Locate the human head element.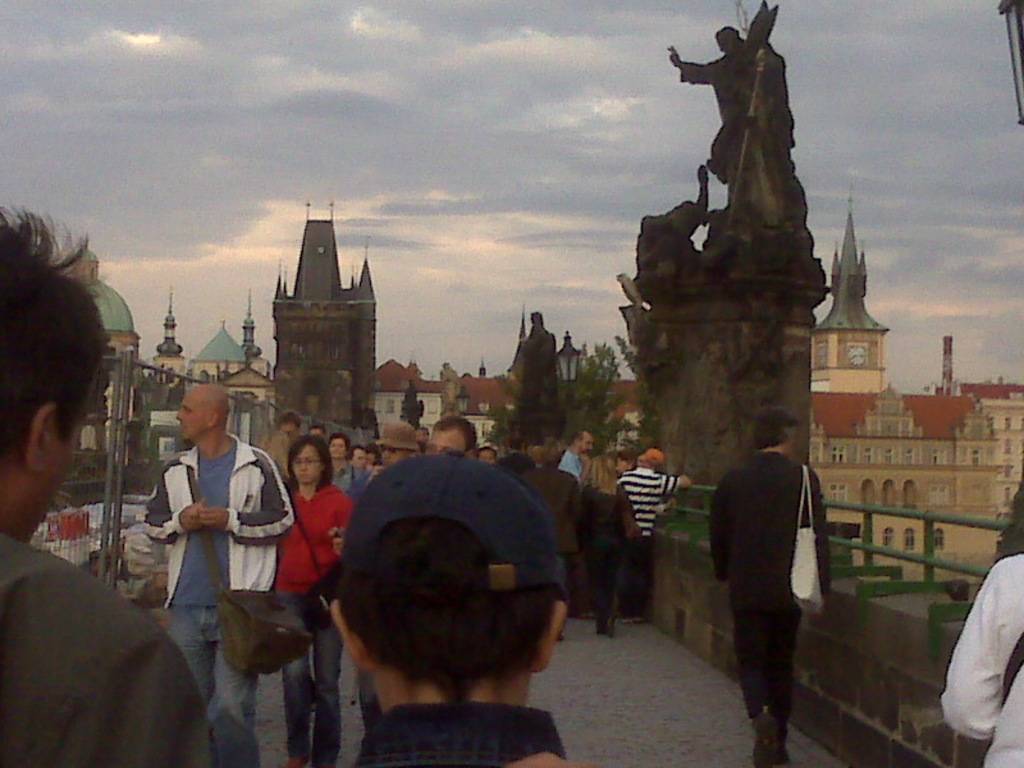
Element bbox: [0,202,106,543].
